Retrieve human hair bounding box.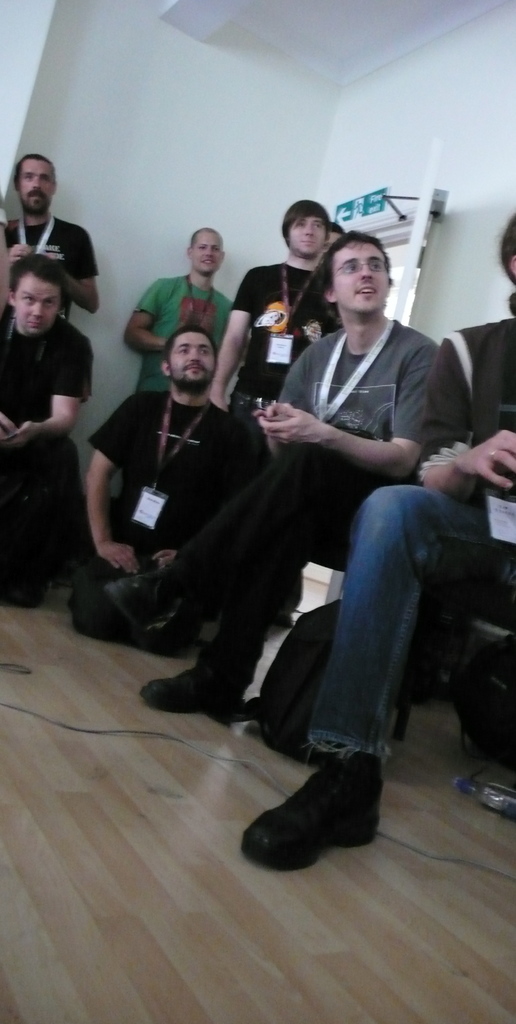
Bounding box: (x1=494, y1=207, x2=515, y2=303).
